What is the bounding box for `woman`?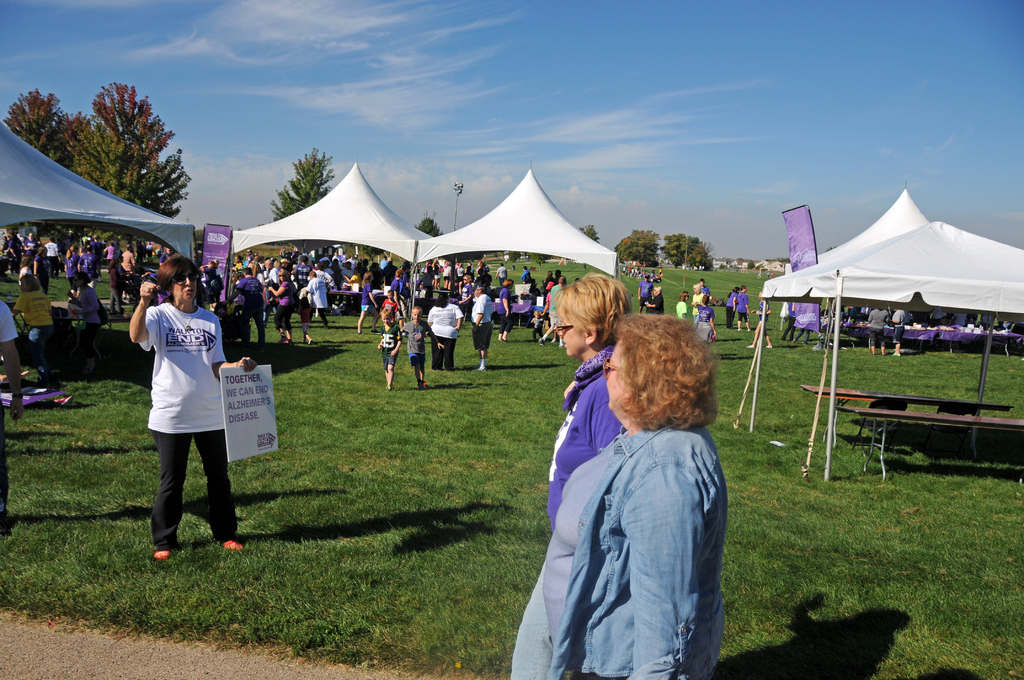
417, 264, 433, 298.
